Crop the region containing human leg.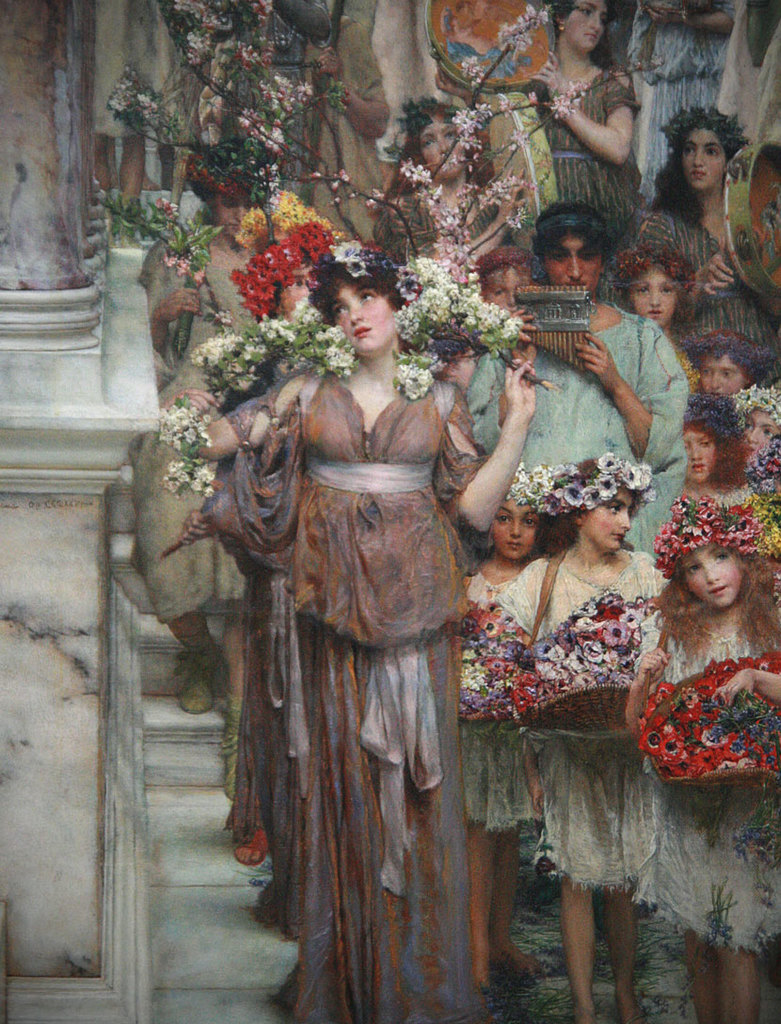
Crop region: crop(606, 897, 640, 1021).
